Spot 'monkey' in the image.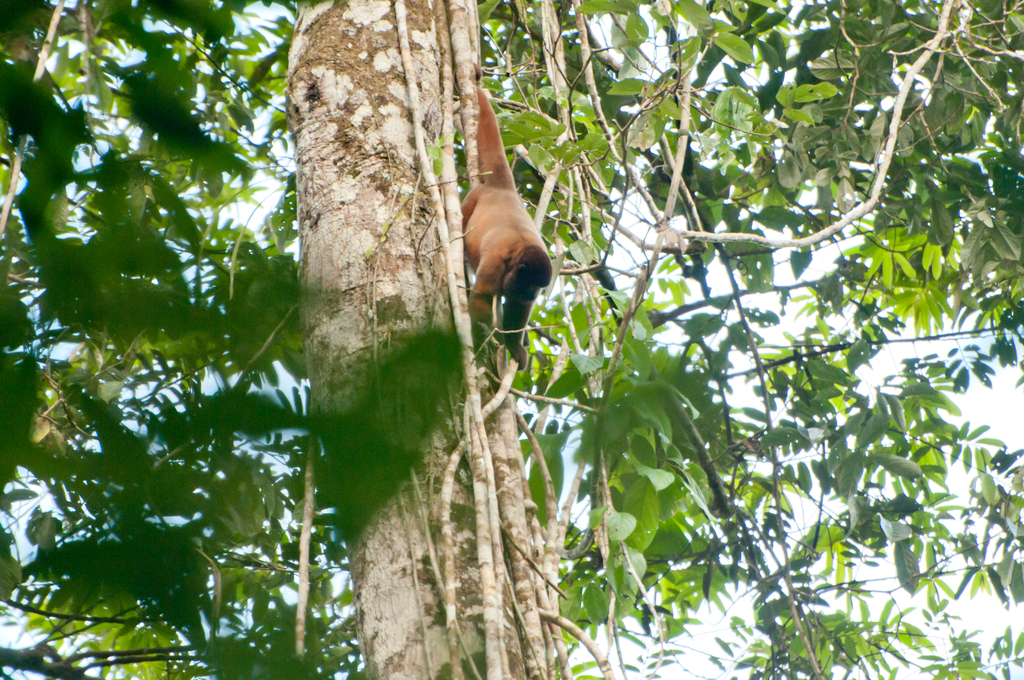
'monkey' found at (x1=418, y1=76, x2=567, y2=380).
